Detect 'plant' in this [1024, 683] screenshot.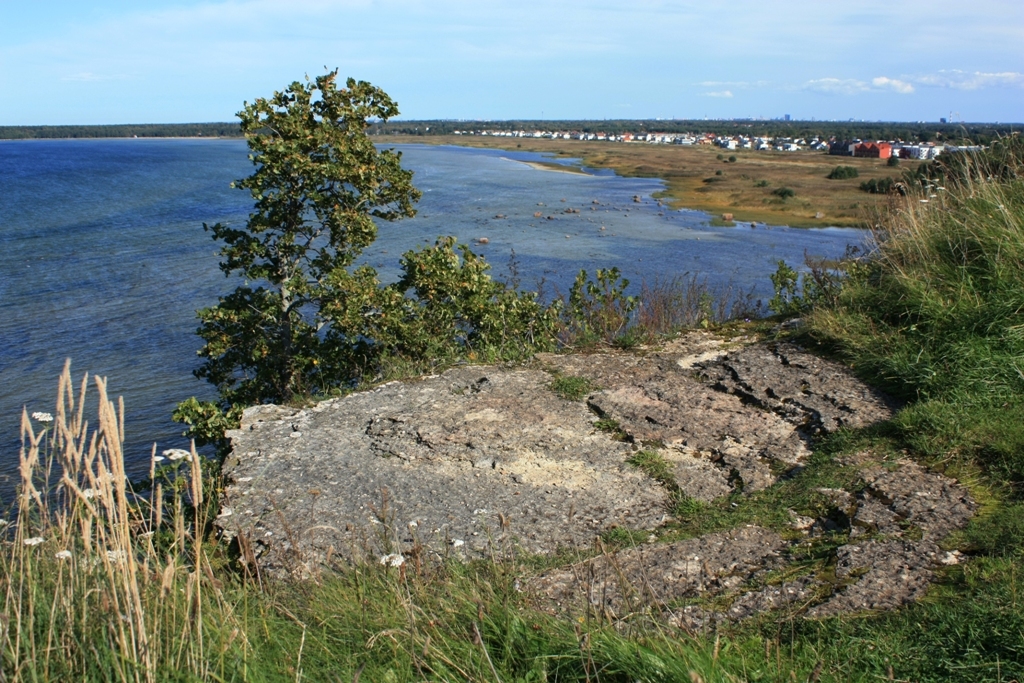
Detection: 745:249:828:331.
